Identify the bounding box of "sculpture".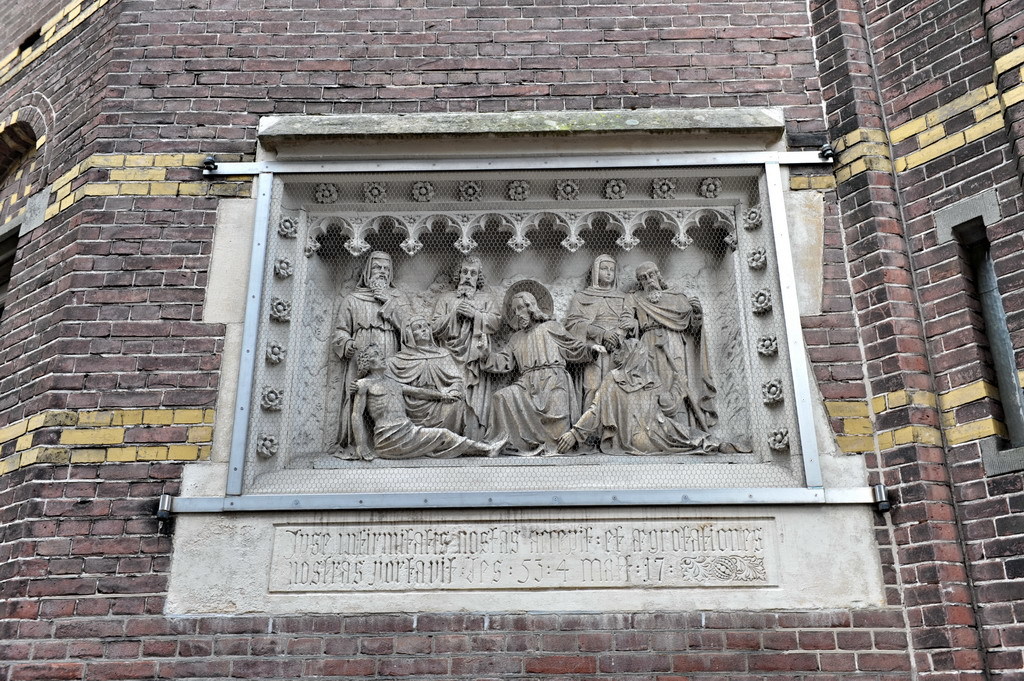
x1=564, y1=254, x2=628, y2=449.
